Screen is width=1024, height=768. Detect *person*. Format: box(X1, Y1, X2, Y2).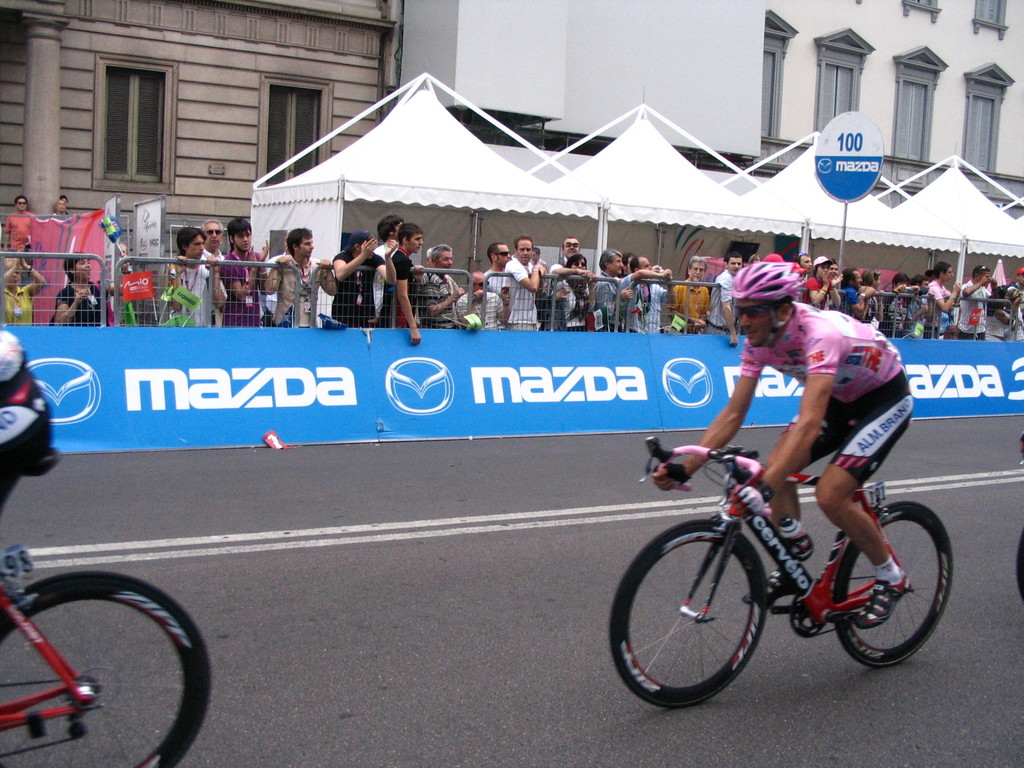
box(376, 223, 422, 344).
